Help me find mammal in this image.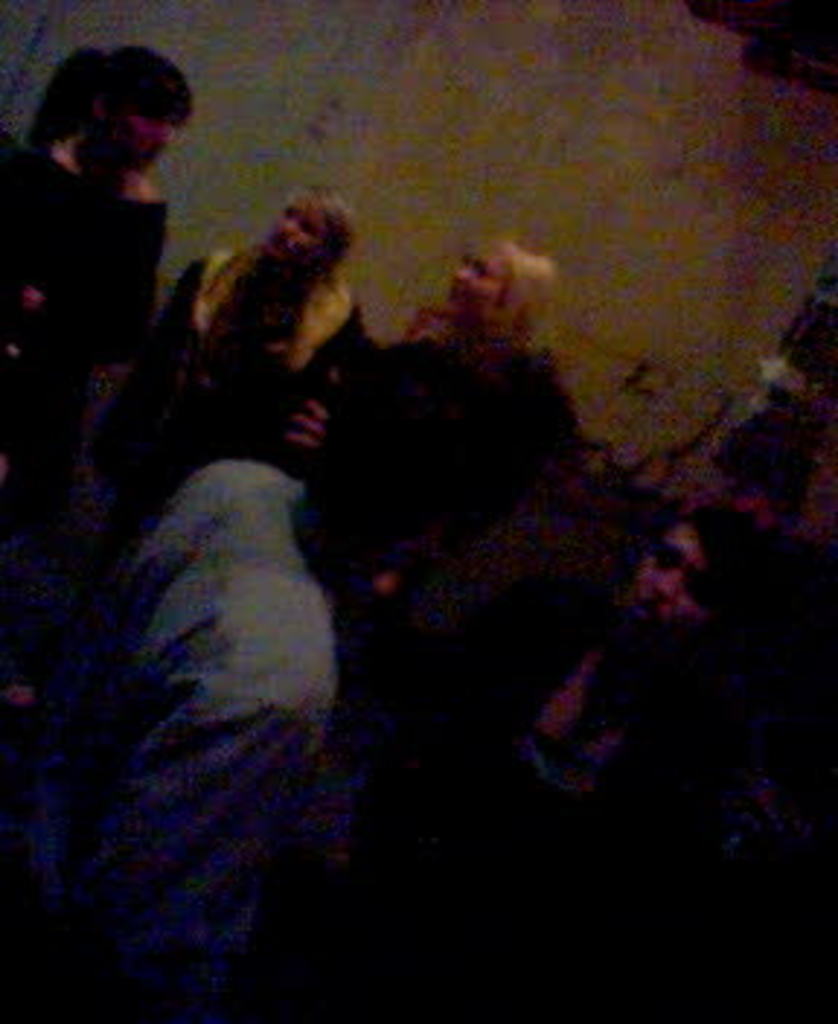
Found it: bbox=[64, 340, 486, 966].
